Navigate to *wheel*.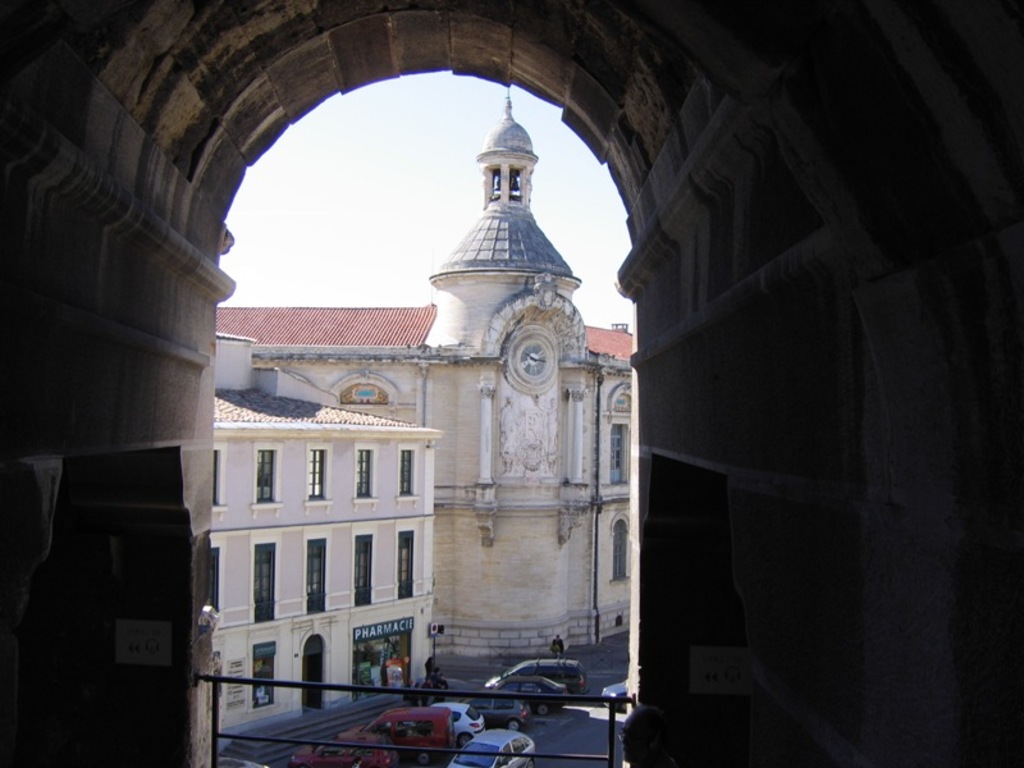
Navigation target: {"x1": 504, "y1": 717, "x2": 522, "y2": 737}.
